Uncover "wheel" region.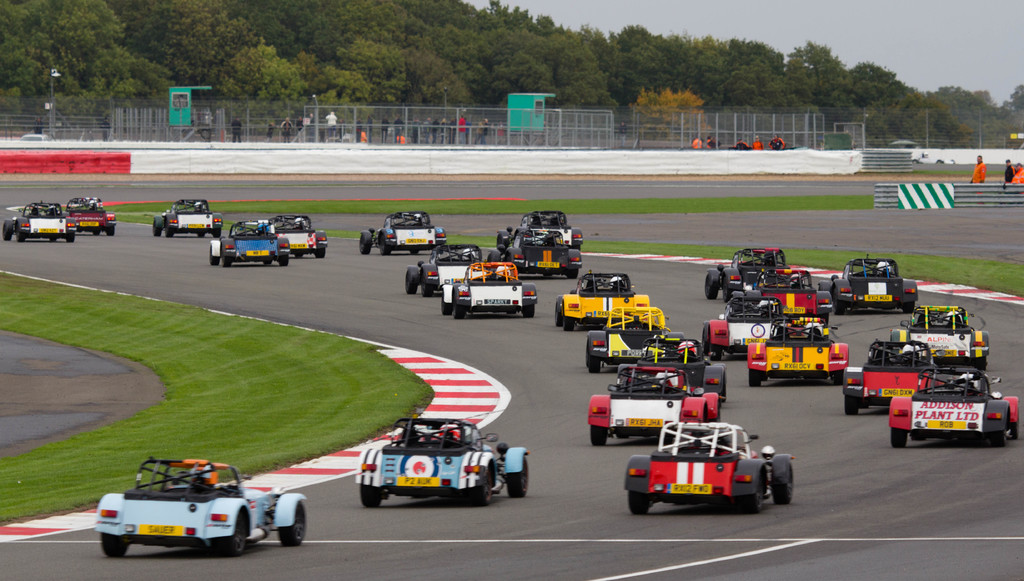
Uncovered: <region>196, 232, 202, 237</region>.
